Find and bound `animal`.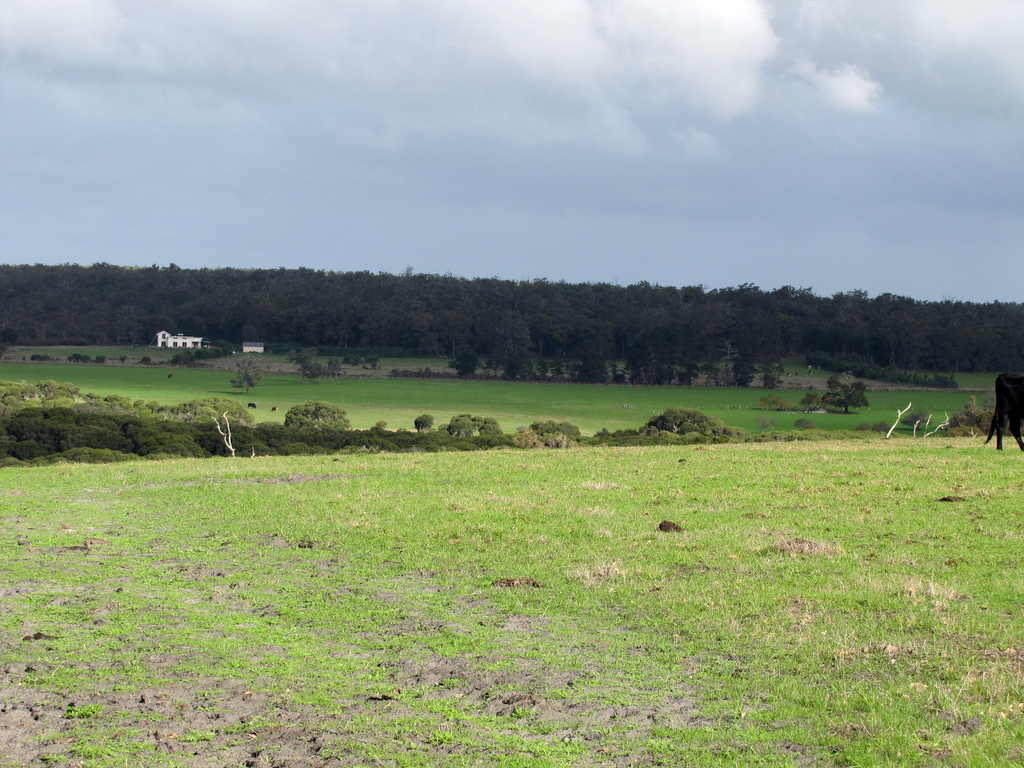
Bound: x1=979, y1=376, x2=1023, y2=460.
